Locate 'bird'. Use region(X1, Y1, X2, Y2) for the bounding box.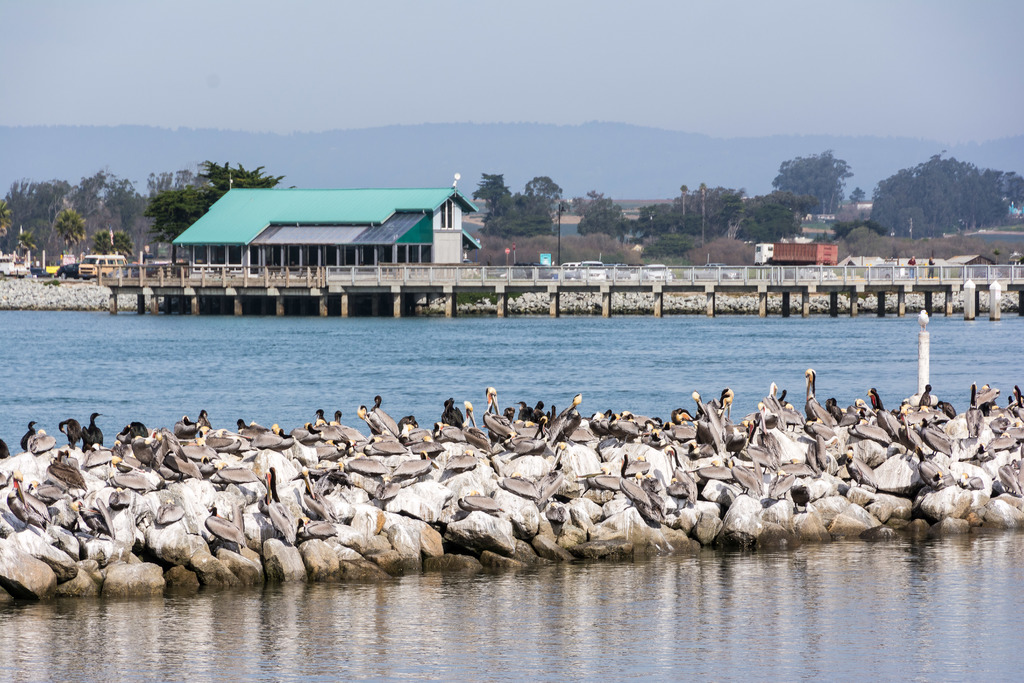
region(19, 420, 32, 453).
